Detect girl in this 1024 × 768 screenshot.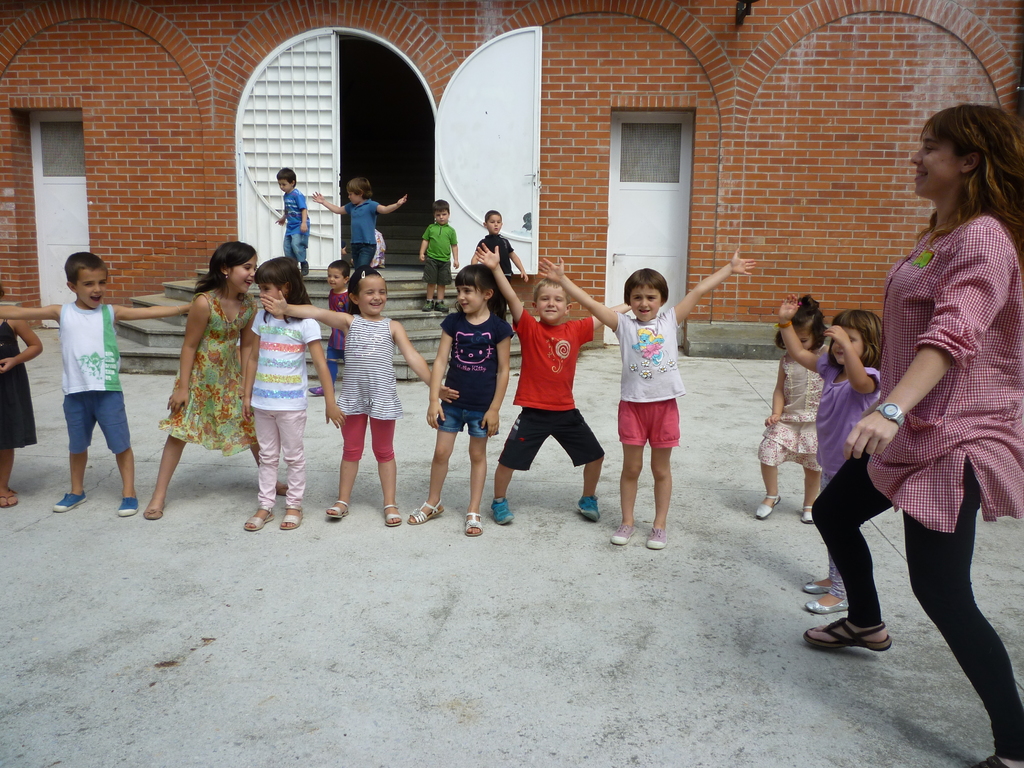
Detection: [231,250,345,529].
